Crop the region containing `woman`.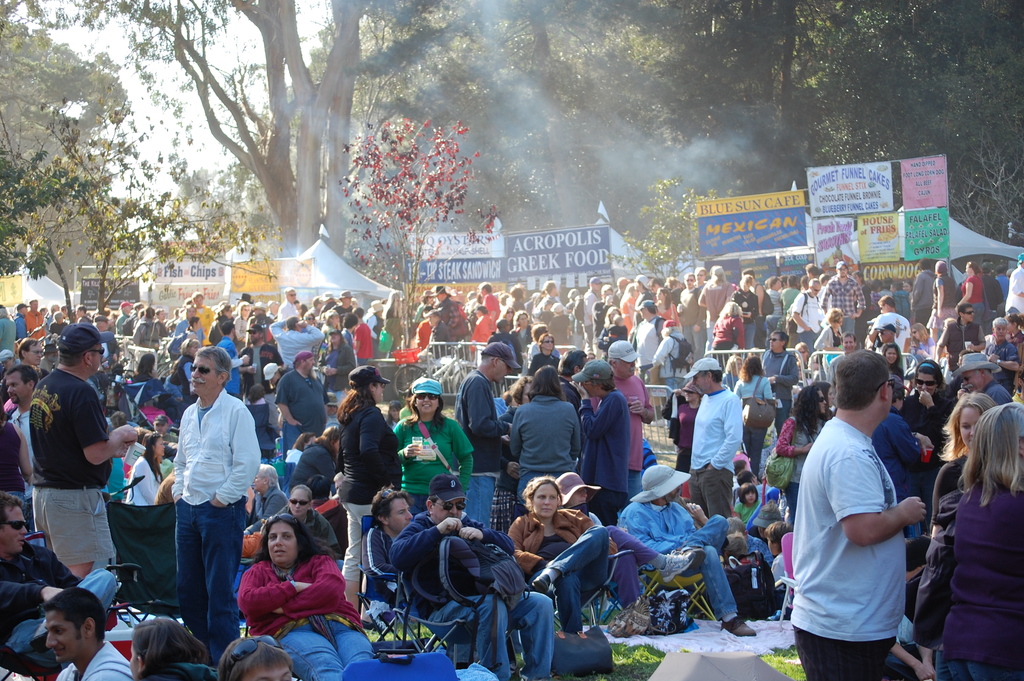
Crop region: detection(392, 376, 474, 516).
